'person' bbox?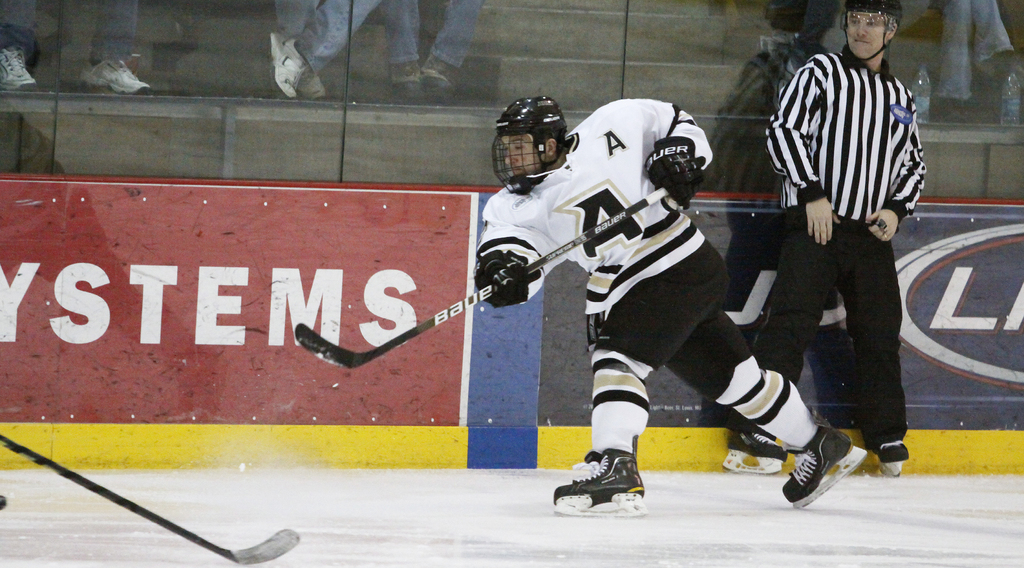
bbox(750, 0, 931, 471)
